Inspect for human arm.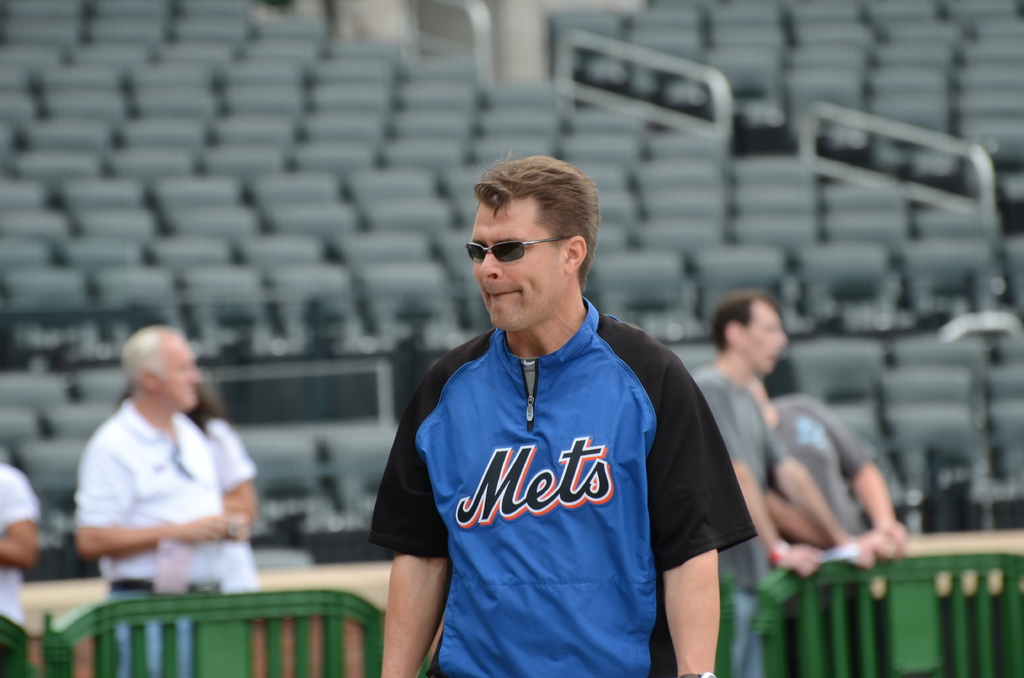
Inspection: box(771, 421, 875, 565).
